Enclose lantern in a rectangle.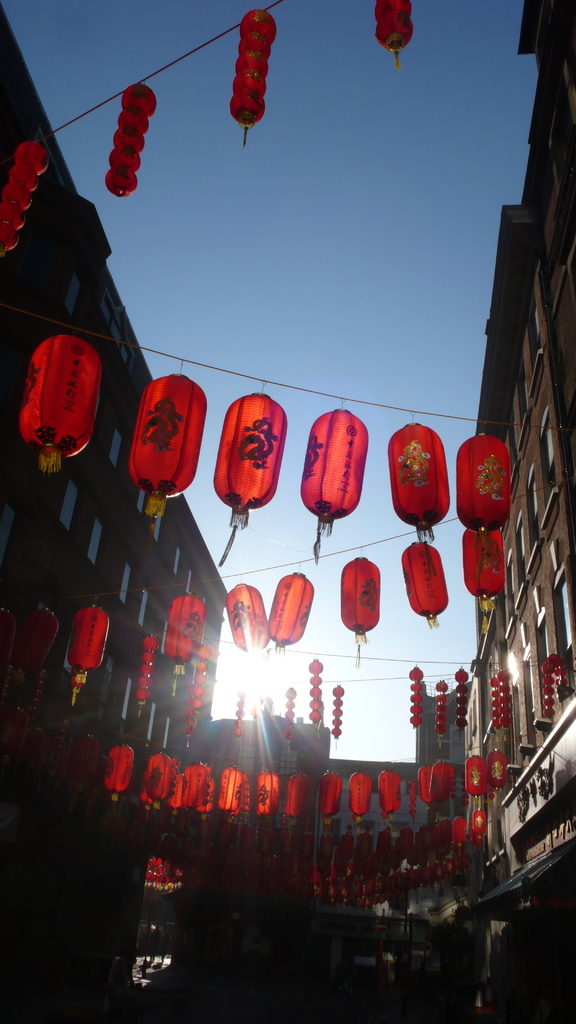
(left=467, top=822, right=479, bottom=847).
